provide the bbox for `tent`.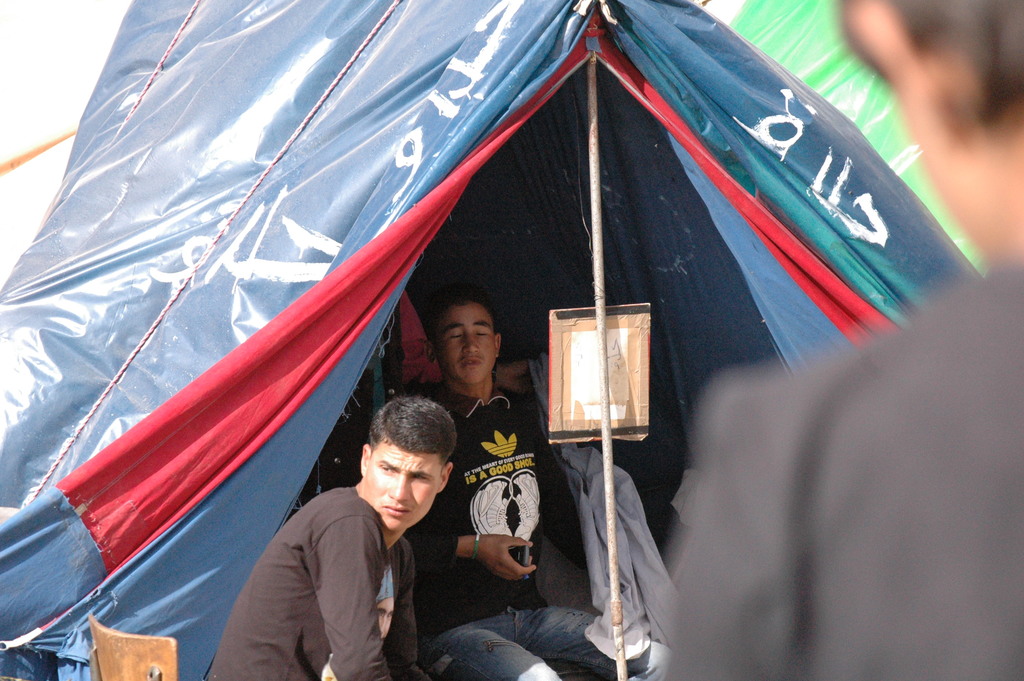
0,0,988,680.
